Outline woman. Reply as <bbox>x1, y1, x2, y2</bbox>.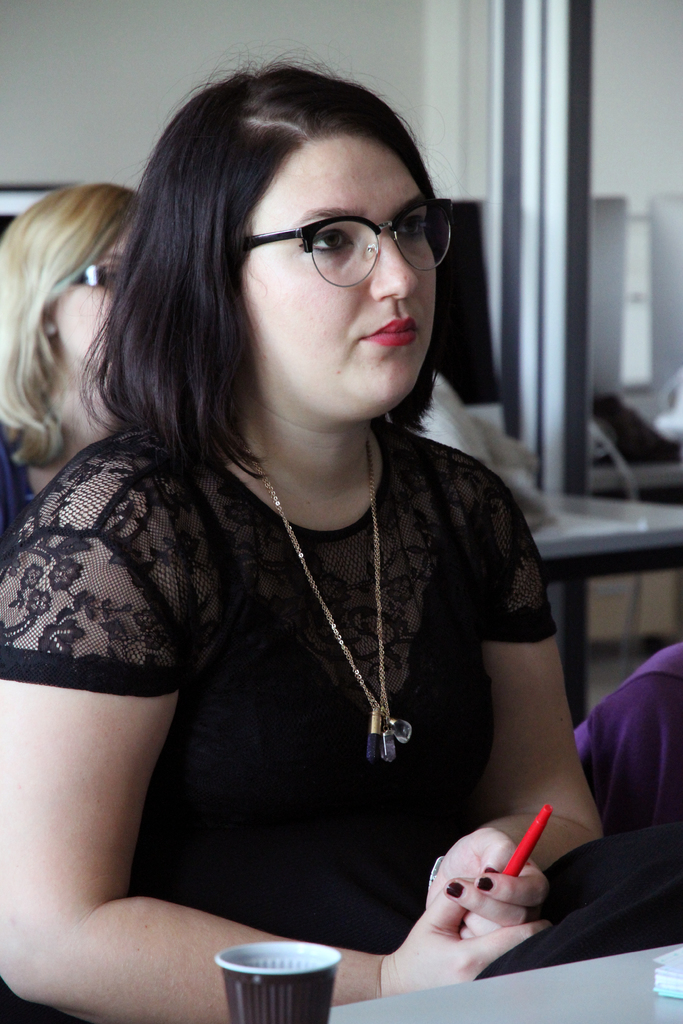
<bbox>20, 65, 597, 1017</bbox>.
